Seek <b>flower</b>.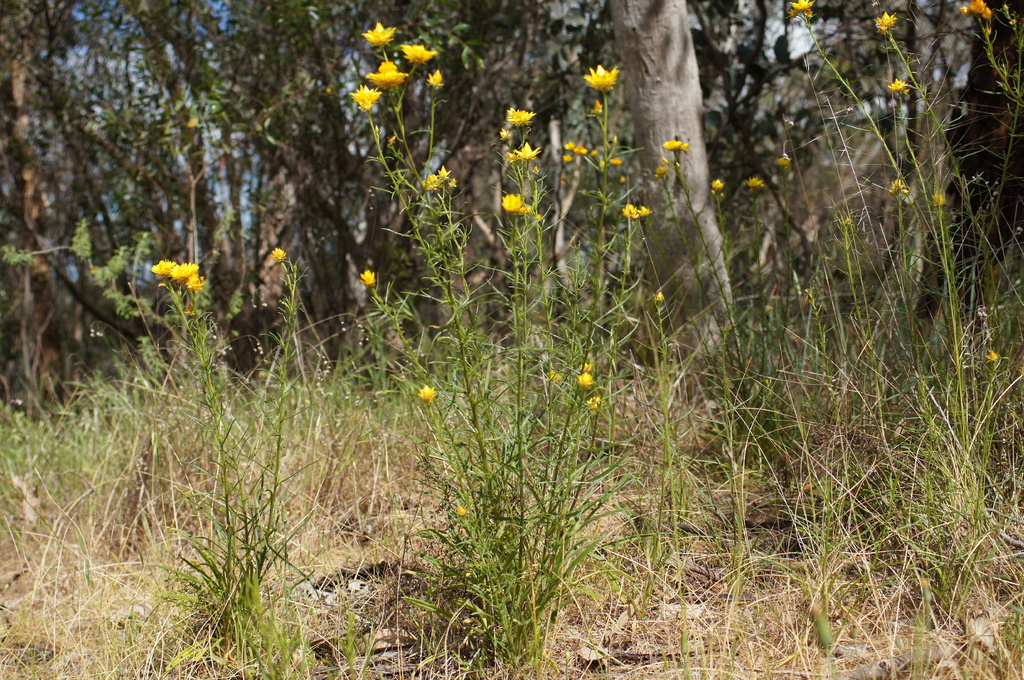
rect(883, 77, 913, 98).
